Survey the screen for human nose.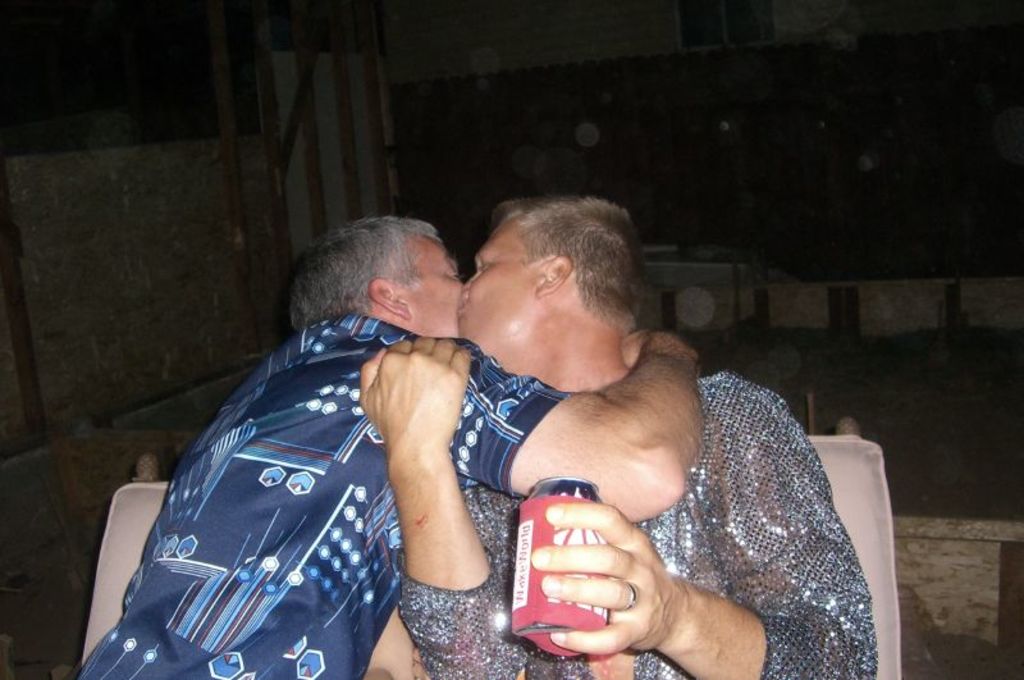
Survey found: Rect(461, 271, 477, 300).
